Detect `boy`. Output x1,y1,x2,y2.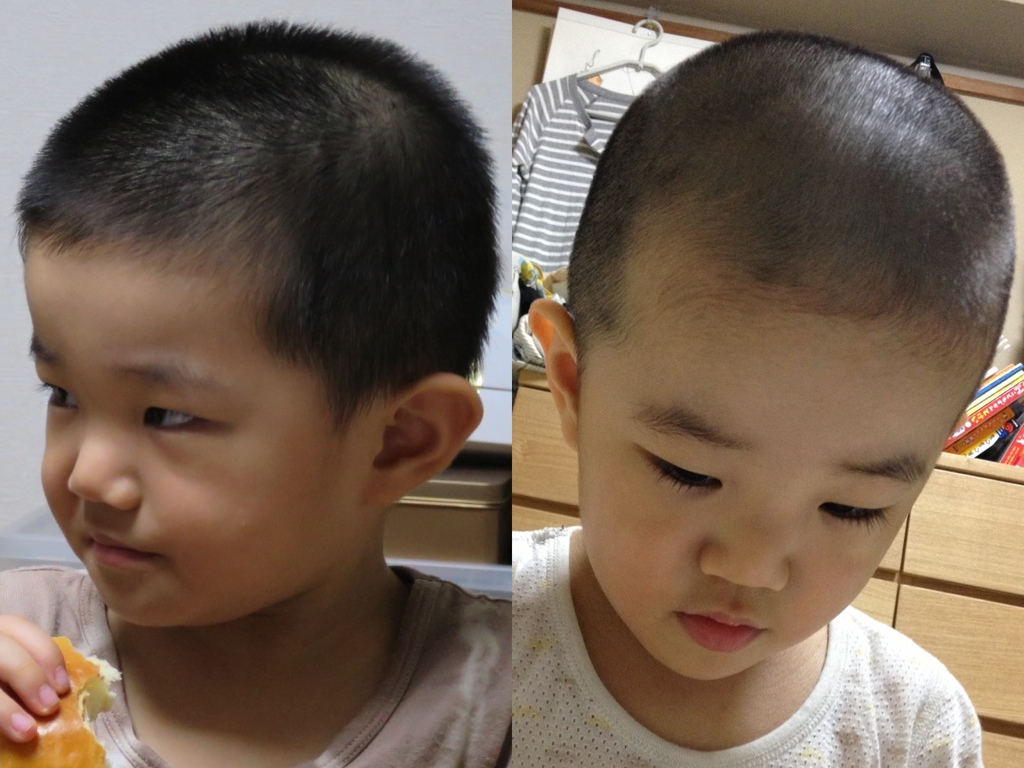
529,27,1000,767.
